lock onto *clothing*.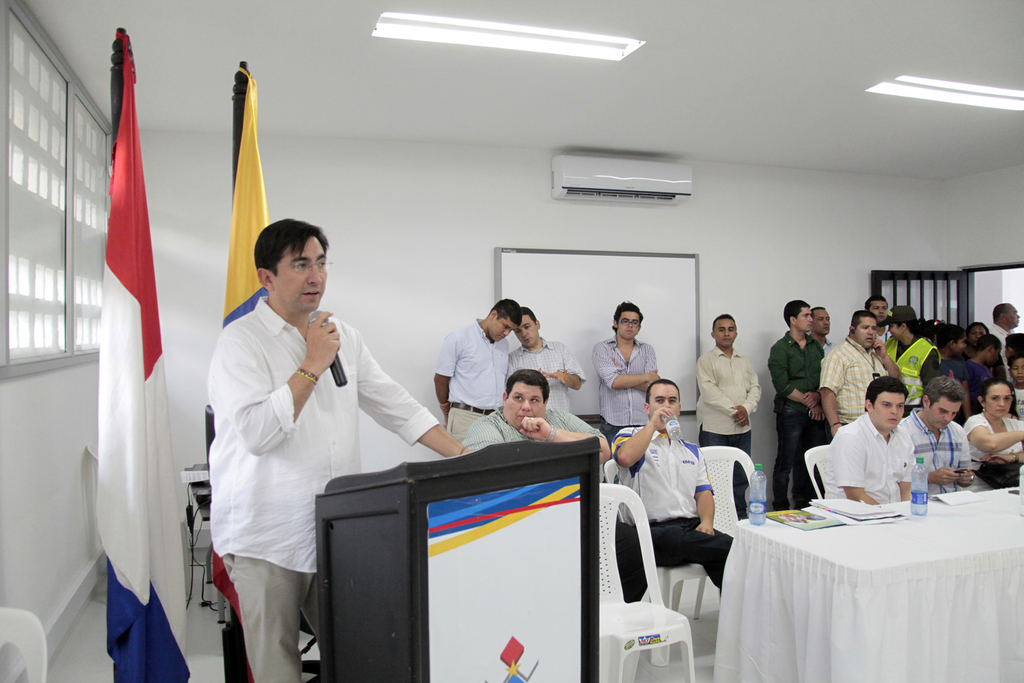
Locked: locate(208, 297, 441, 572).
